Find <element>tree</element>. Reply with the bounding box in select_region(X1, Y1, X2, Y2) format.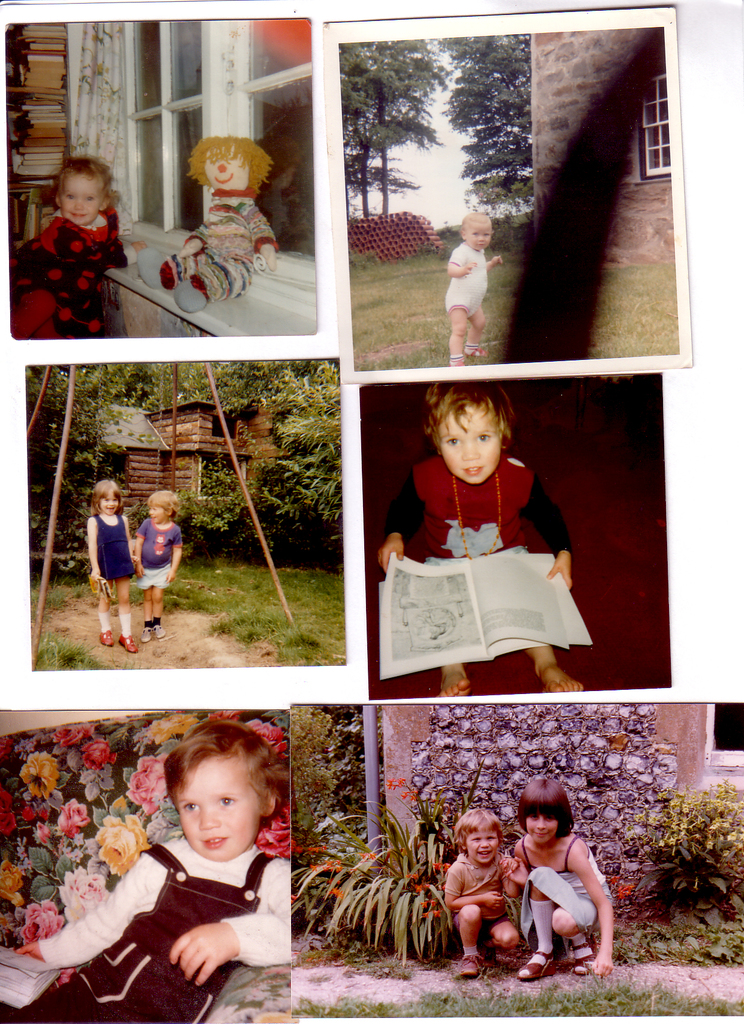
select_region(338, 42, 443, 219).
